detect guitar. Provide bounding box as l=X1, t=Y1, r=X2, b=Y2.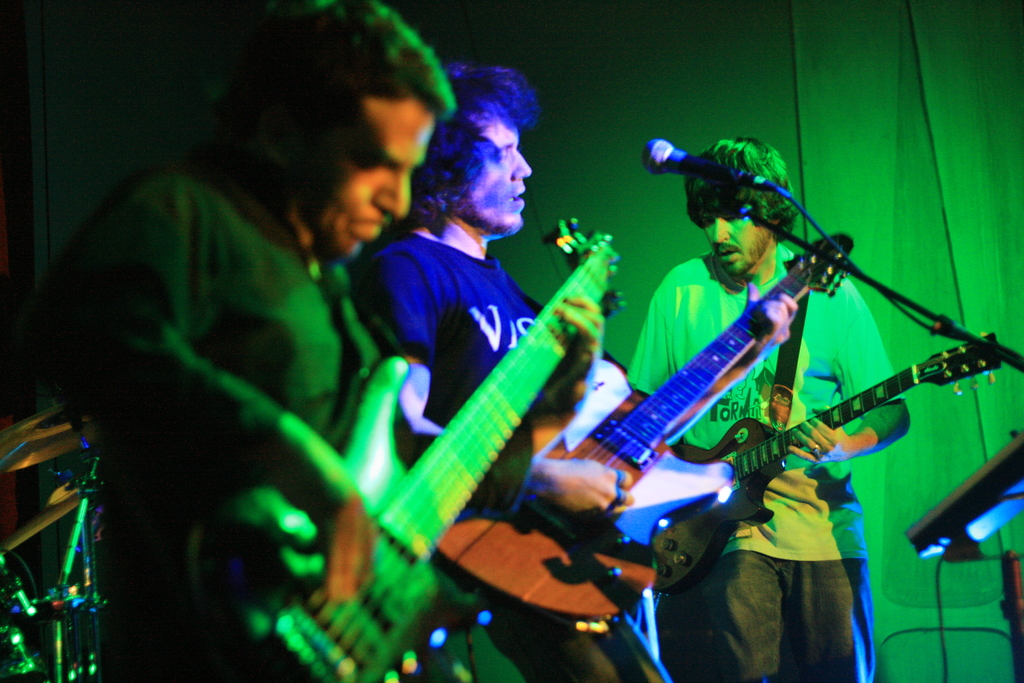
l=219, t=219, r=624, b=682.
